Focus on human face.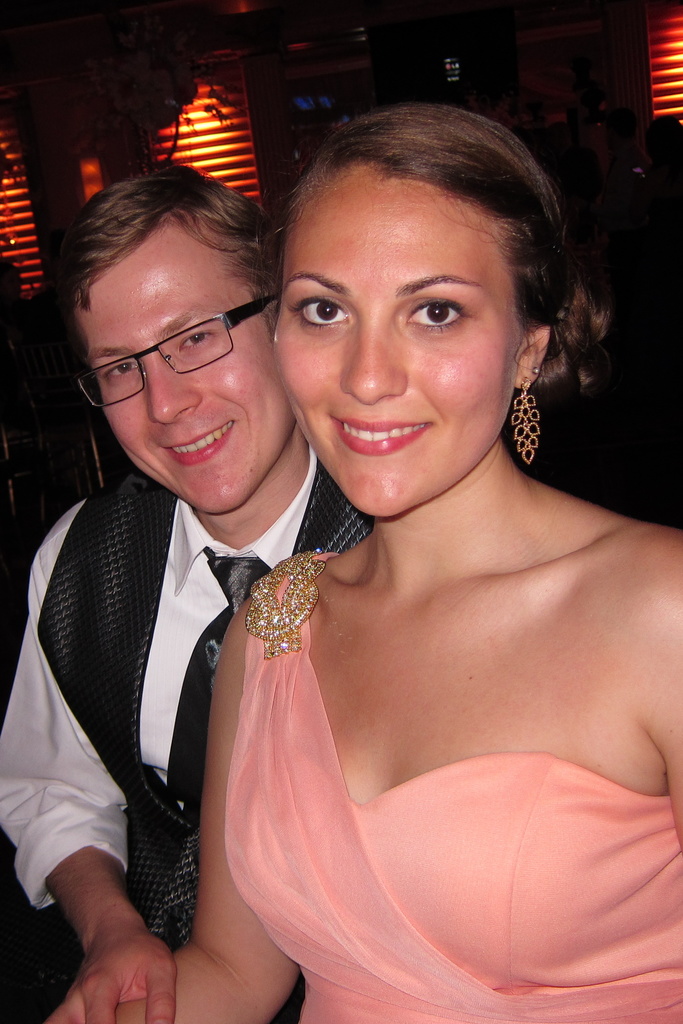
Focused at [left=101, top=261, right=286, bottom=525].
